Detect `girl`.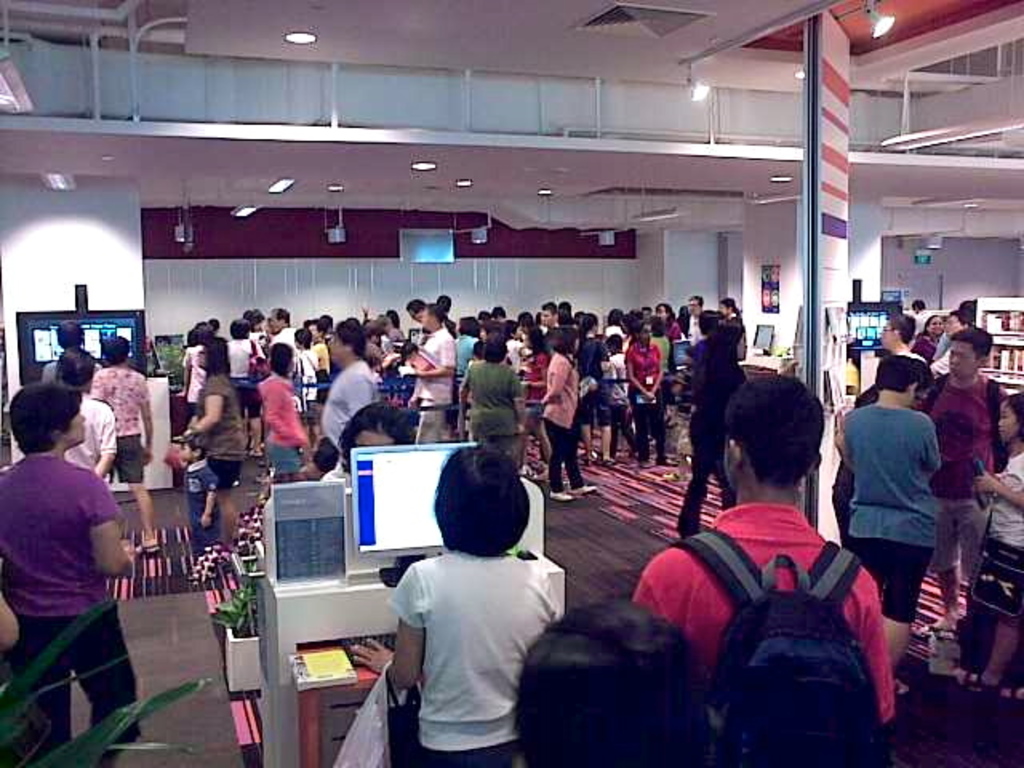
Detected at bbox=(179, 333, 259, 490).
